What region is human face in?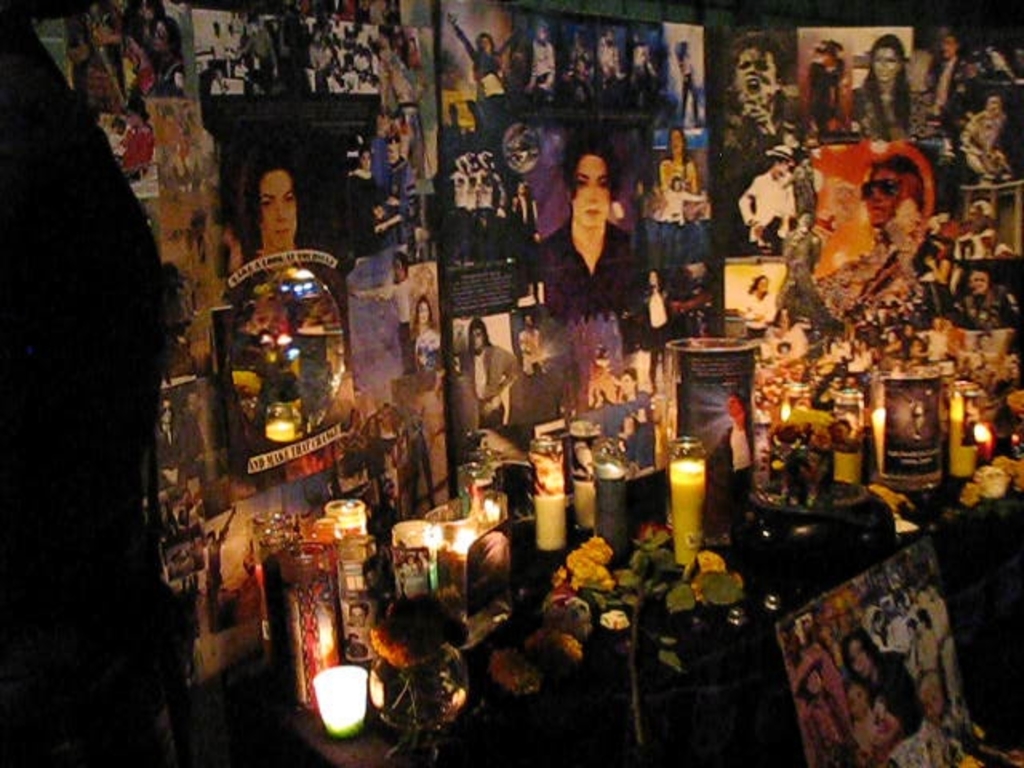
box=[874, 46, 904, 77].
